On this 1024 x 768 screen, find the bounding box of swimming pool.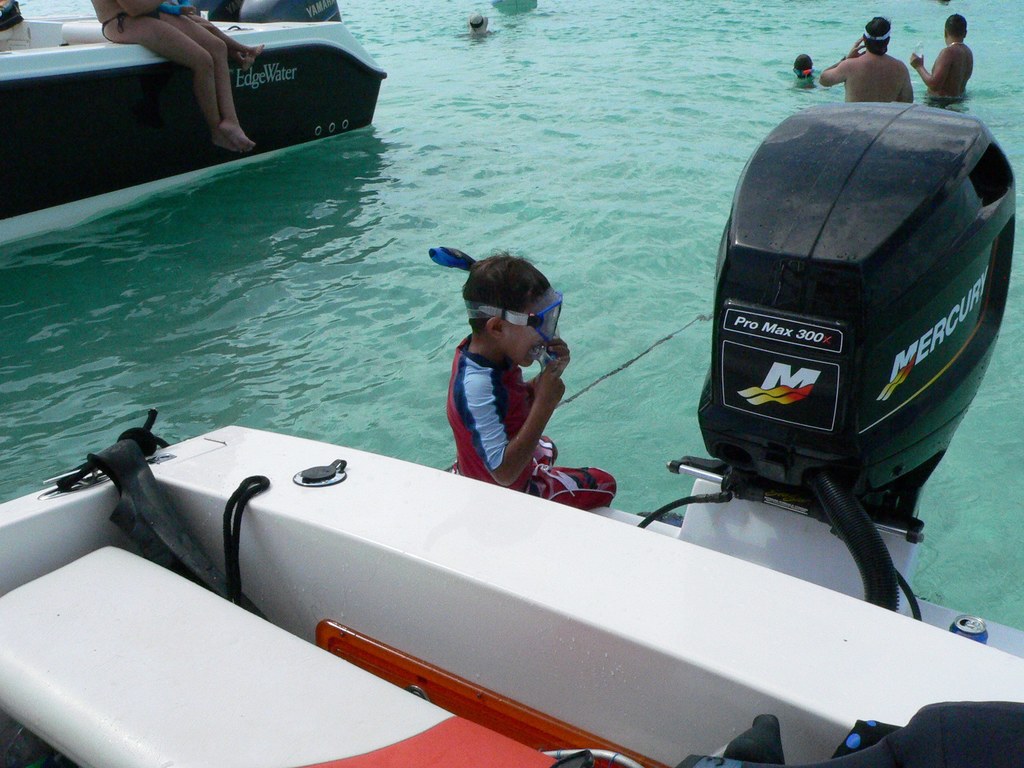
Bounding box: x1=0 y1=0 x2=1023 y2=634.
